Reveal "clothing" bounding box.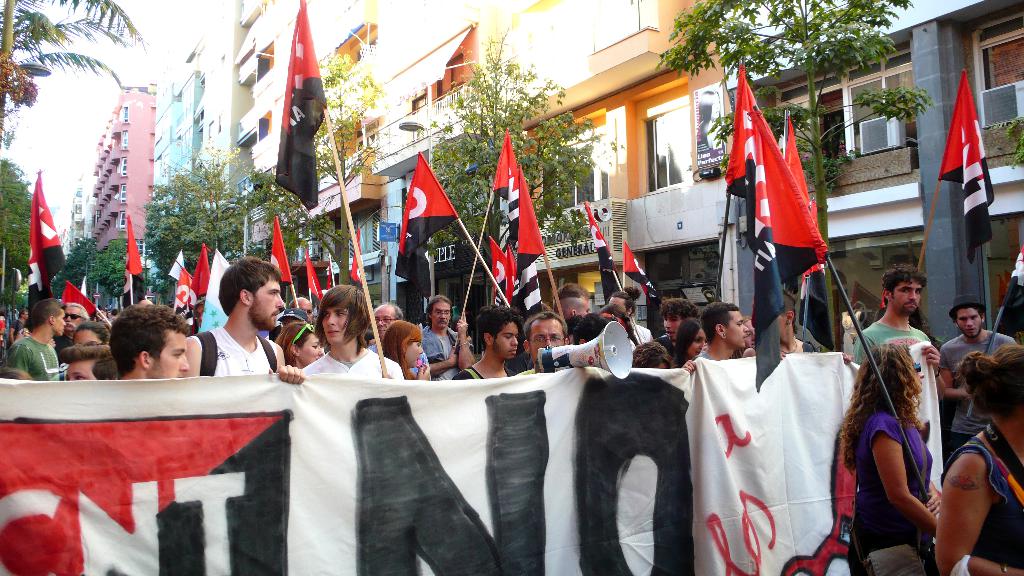
Revealed: <bbox>845, 352, 950, 549</bbox>.
